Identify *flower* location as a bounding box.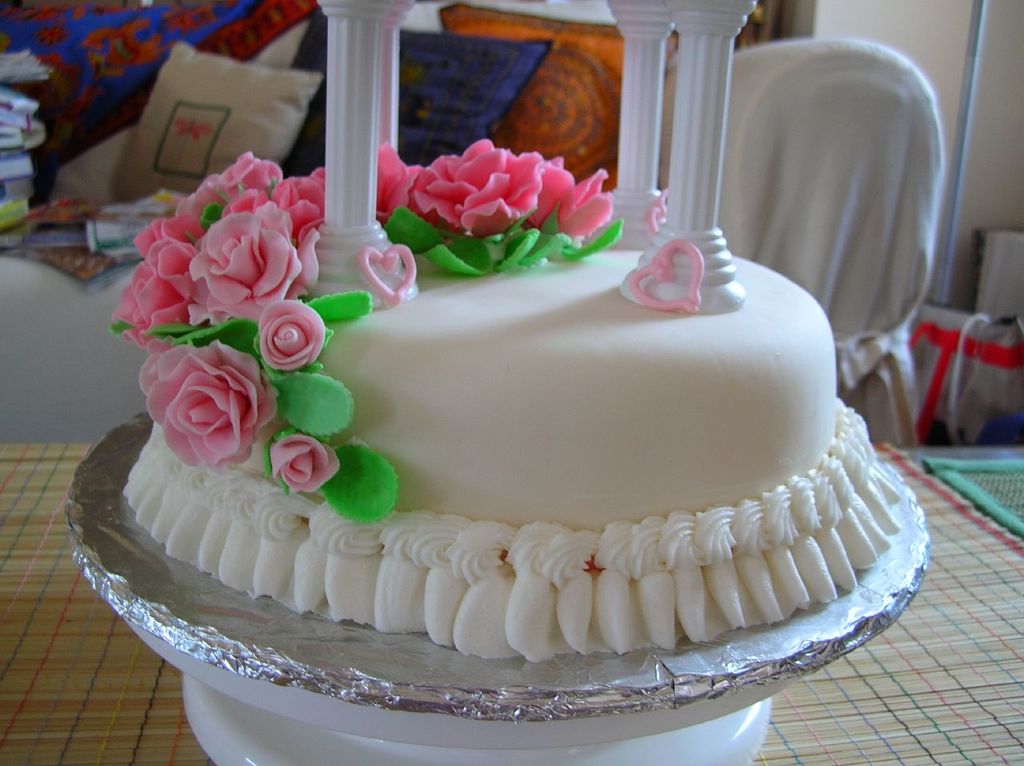
box=[526, 147, 612, 242].
